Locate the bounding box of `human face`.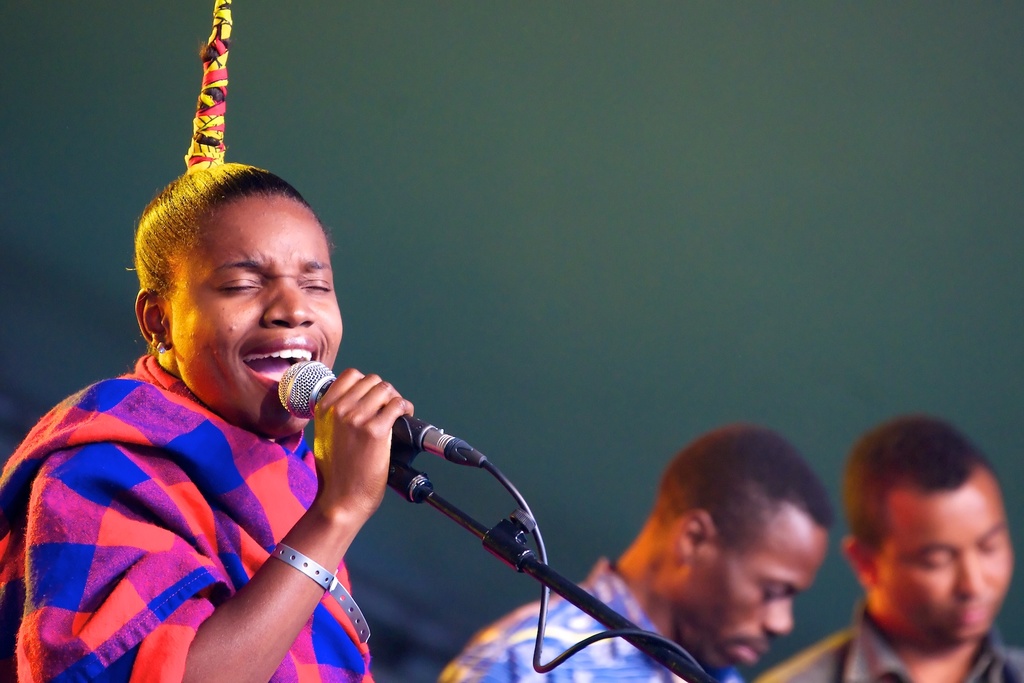
Bounding box: region(883, 466, 1014, 645).
